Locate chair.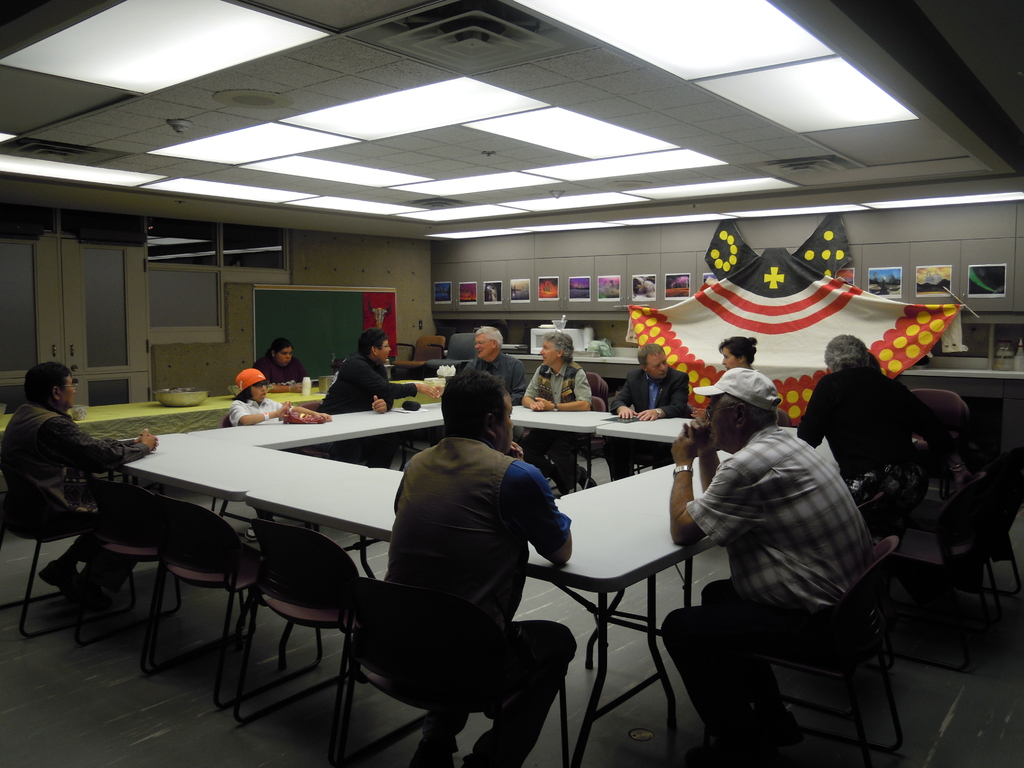
Bounding box: [x1=753, y1=537, x2=907, y2=767].
